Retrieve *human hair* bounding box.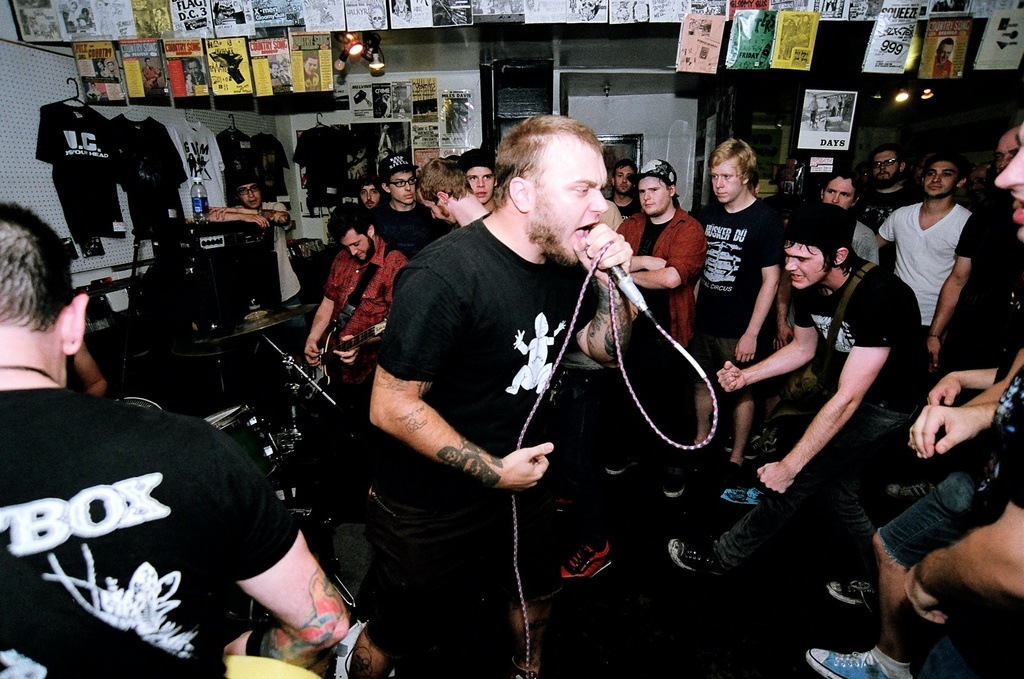
Bounding box: pyautogui.locateOnScreen(497, 115, 603, 184).
